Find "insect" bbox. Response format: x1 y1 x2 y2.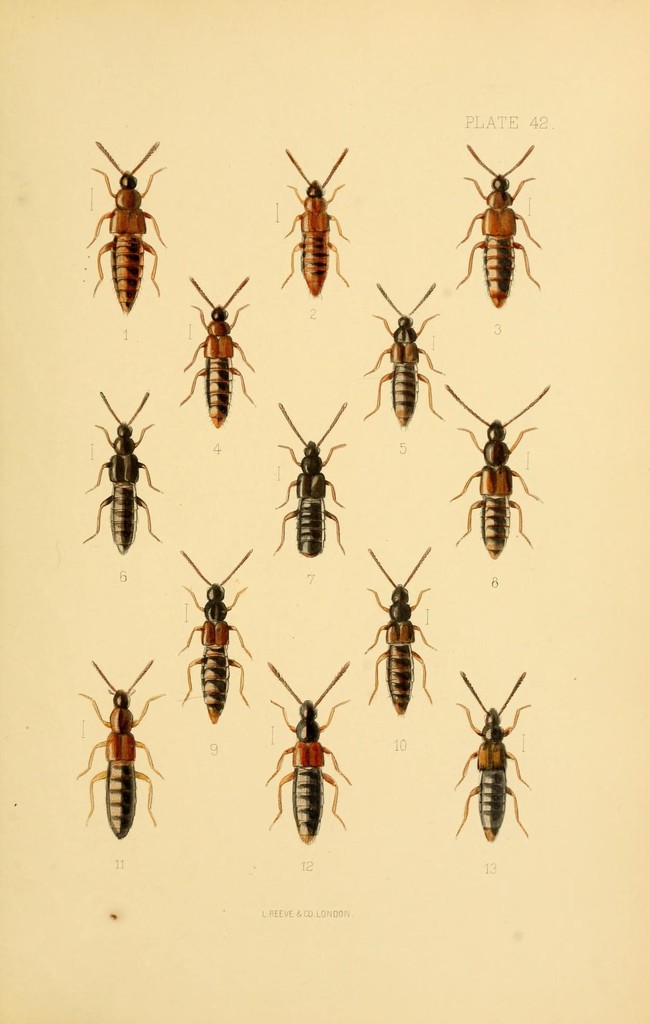
79 658 159 840.
